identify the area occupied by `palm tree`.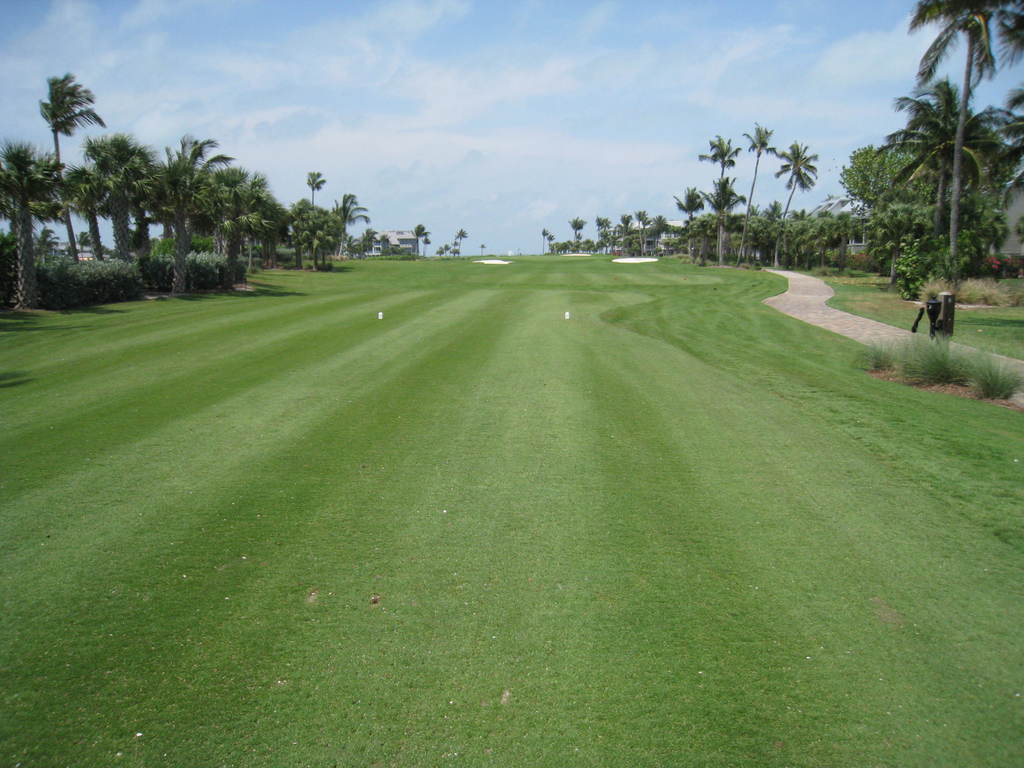
Area: x1=196 y1=172 x2=276 y2=305.
